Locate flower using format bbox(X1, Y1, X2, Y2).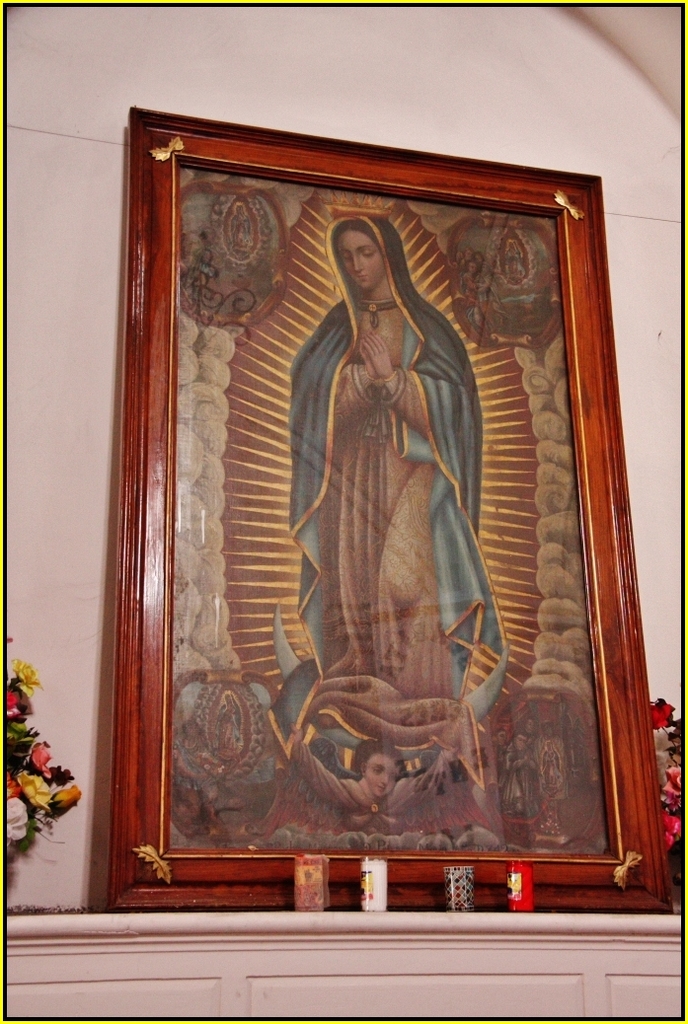
bbox(660, 816, 678, 851).
